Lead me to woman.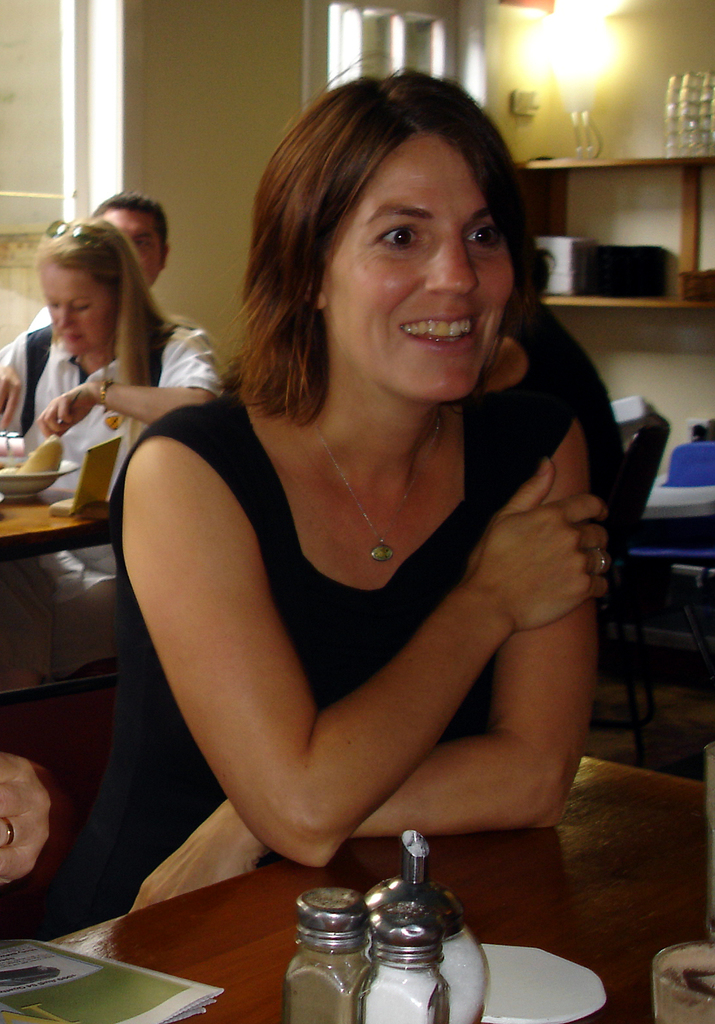
Lead to detection(68, 75, 661, 907).
